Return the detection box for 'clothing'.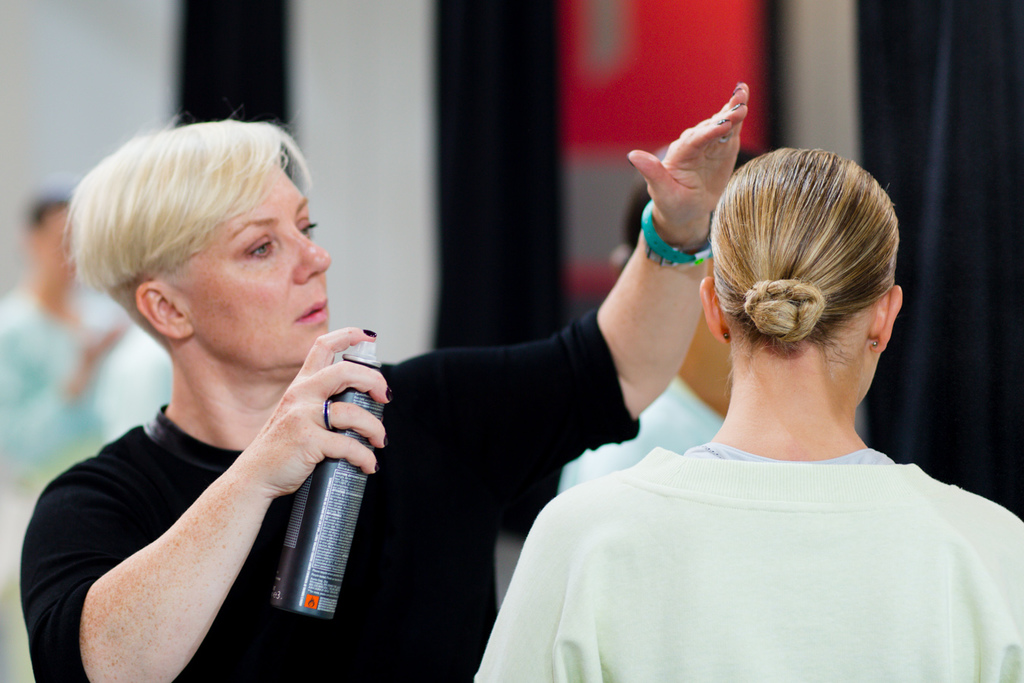
locate(476, 432, 1023, 682).
